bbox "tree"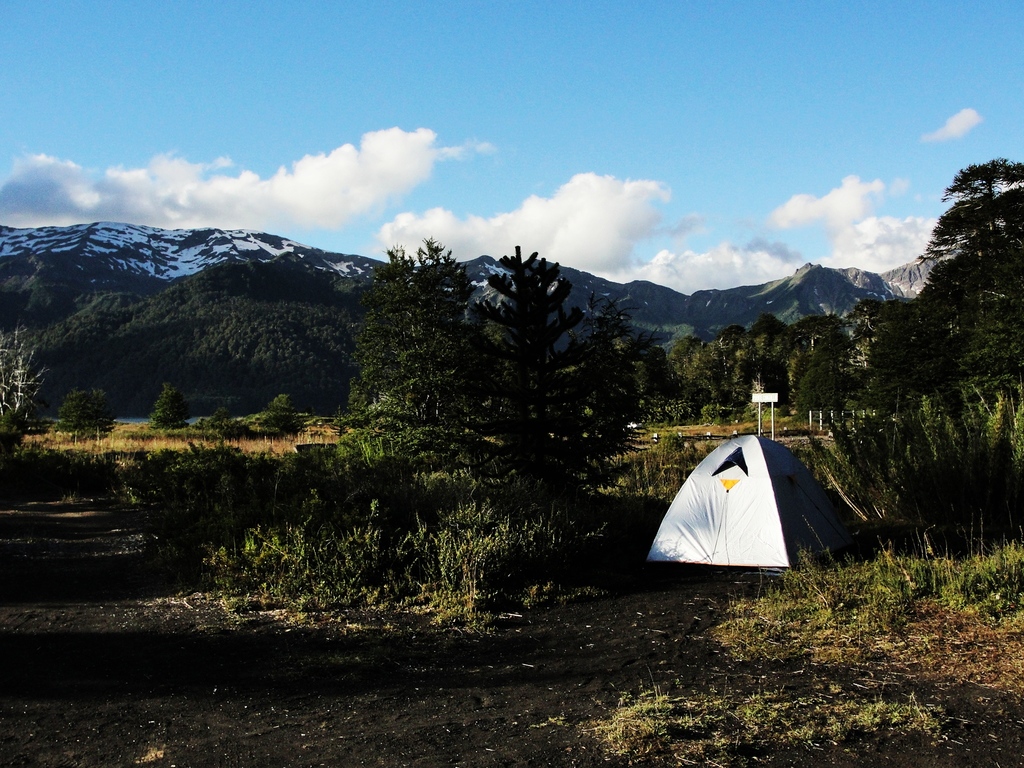
BBox(481, 241, 593, 470)
